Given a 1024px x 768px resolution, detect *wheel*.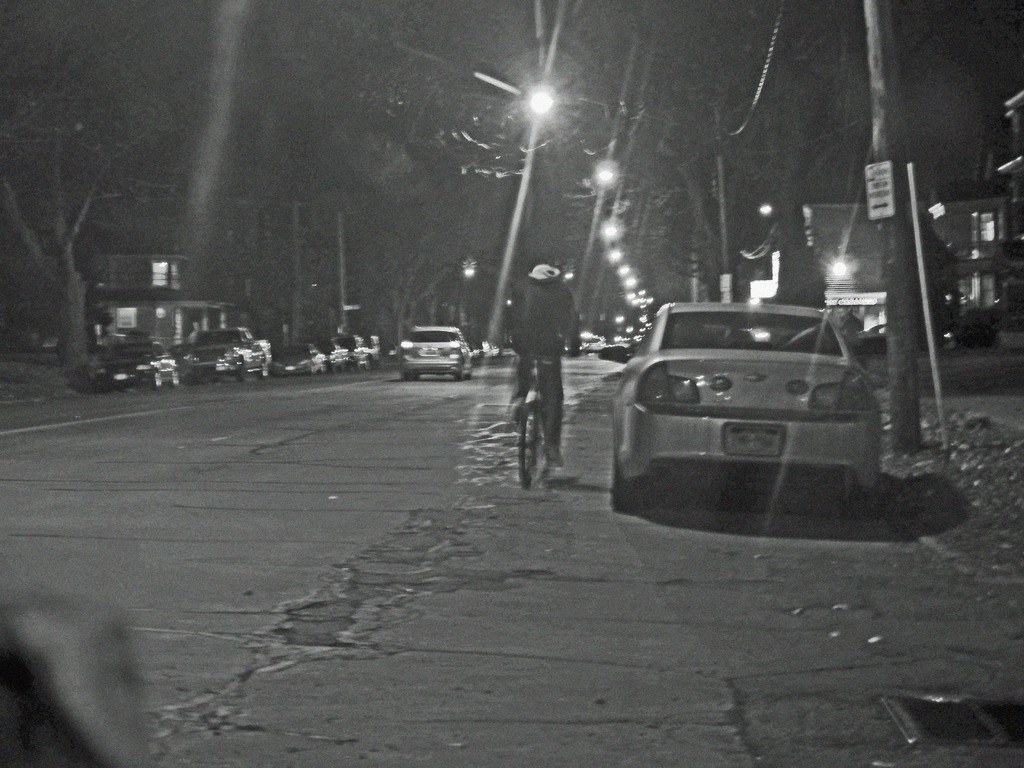
detection(258, 362, 269, 379).
